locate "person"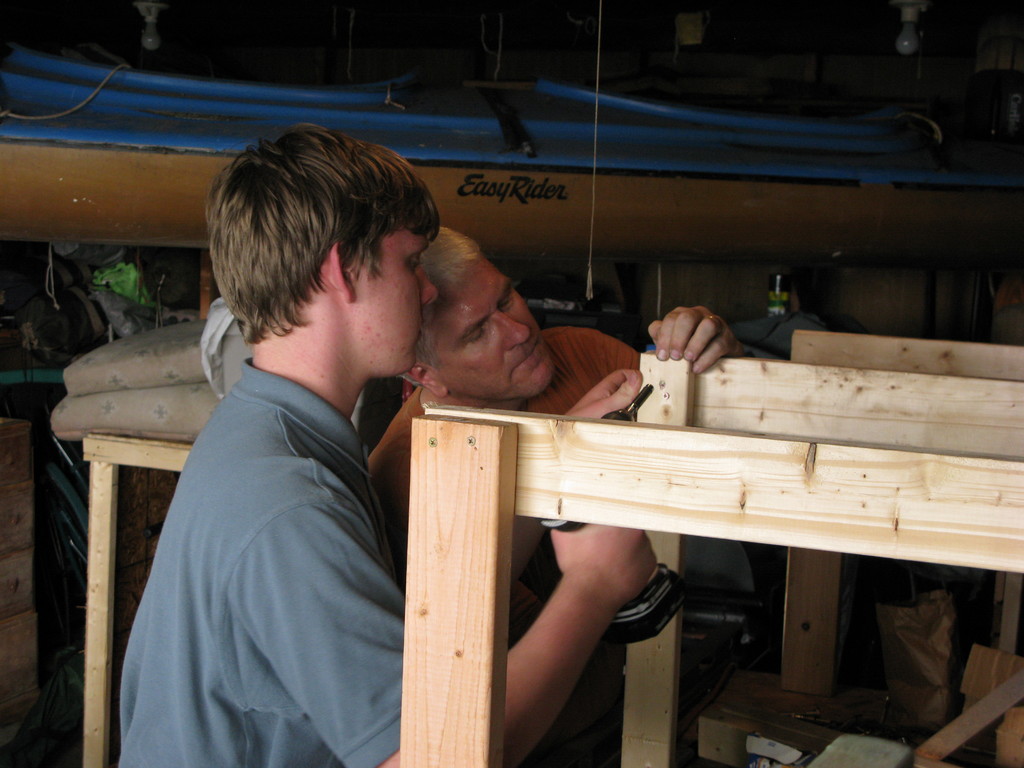
l=108, t=120, r=670, b=767
